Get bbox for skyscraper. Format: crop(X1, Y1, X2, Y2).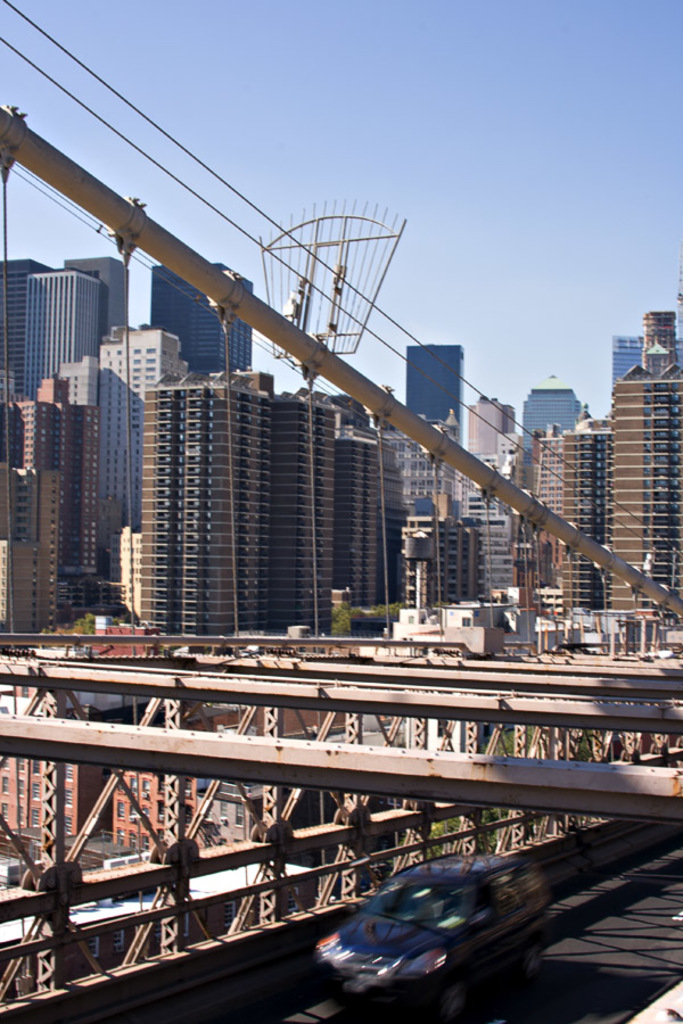
crop(277, 388, 402, 619).
